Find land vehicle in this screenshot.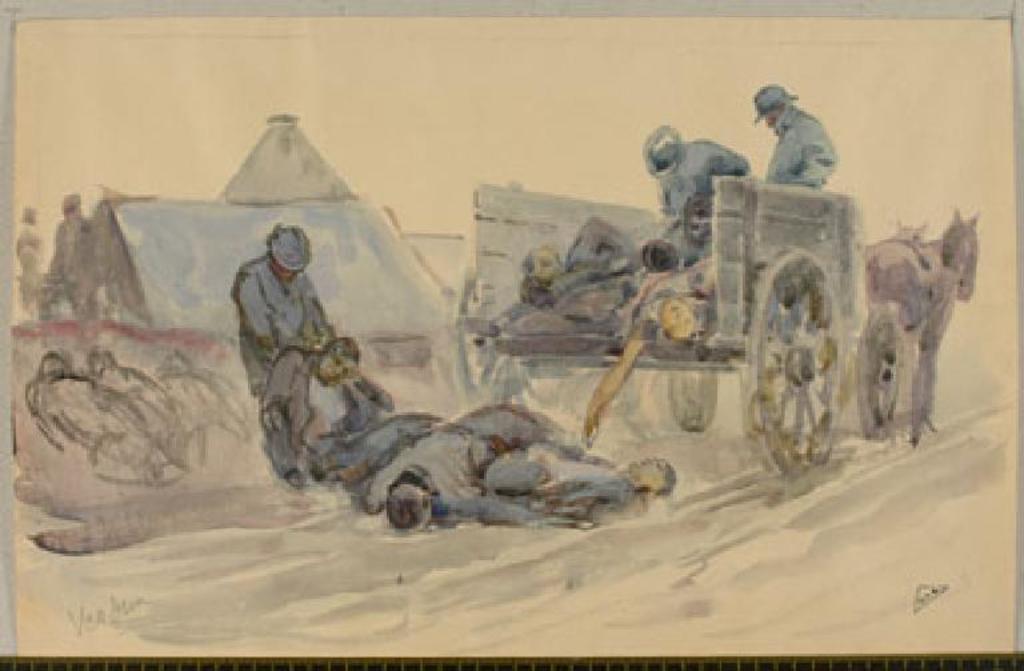
The bounding box for land vehicle is crop(452, 183, 980, 484).
